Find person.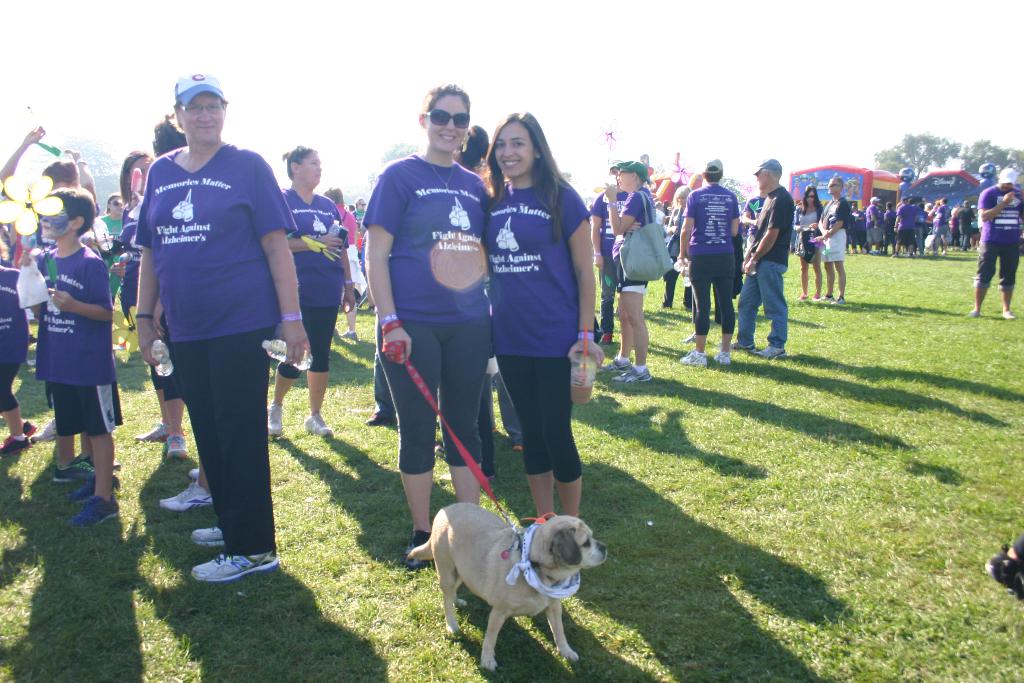
x1=733 y1=160 x2=796 y2=358.
